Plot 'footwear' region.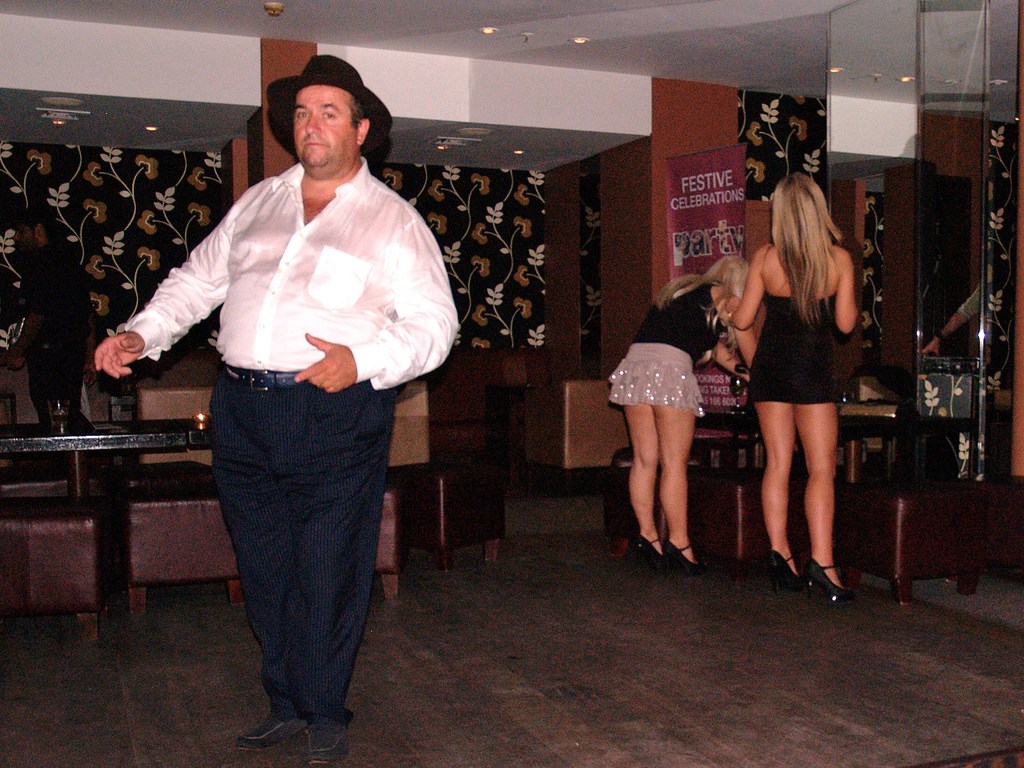
Plotted at (left=295, top=712, right=347, bottom=764).
